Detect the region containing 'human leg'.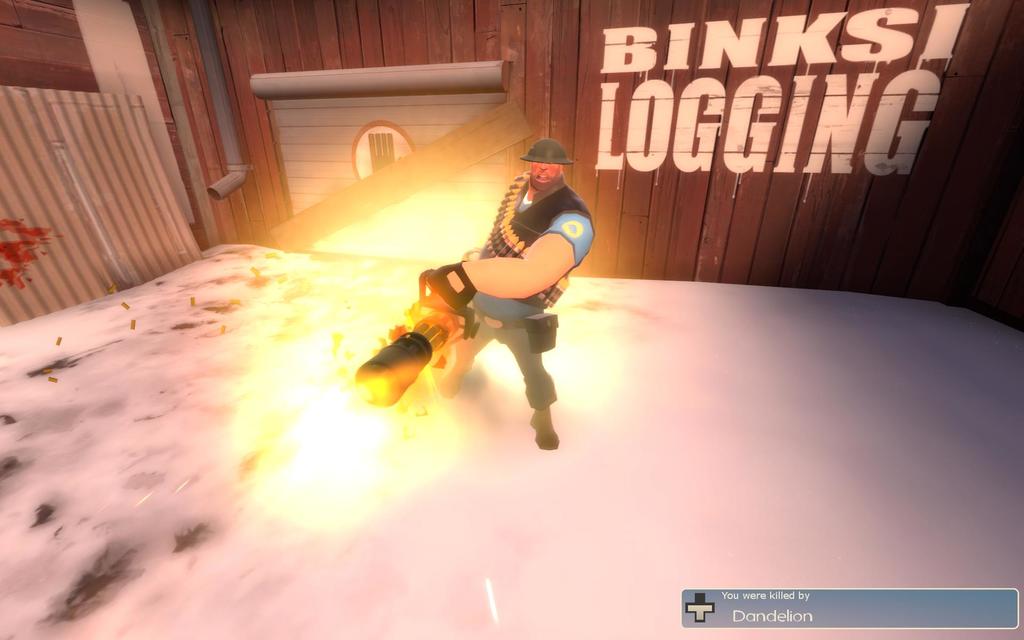
locate(496, 323, 559, 451).
